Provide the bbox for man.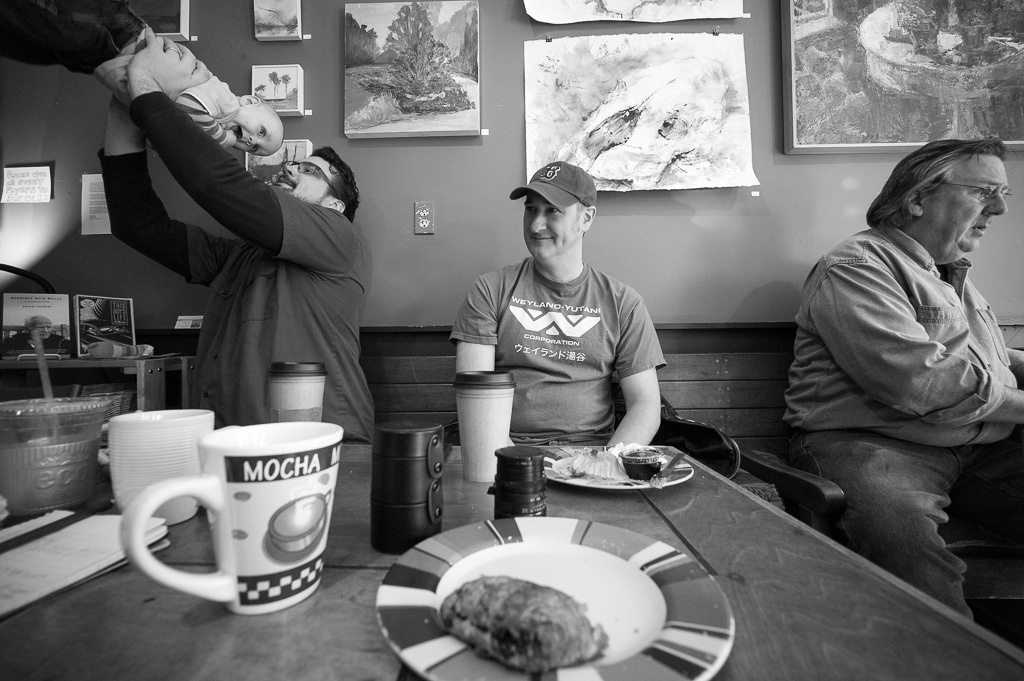
crop(780, 134, 1023, 622).
